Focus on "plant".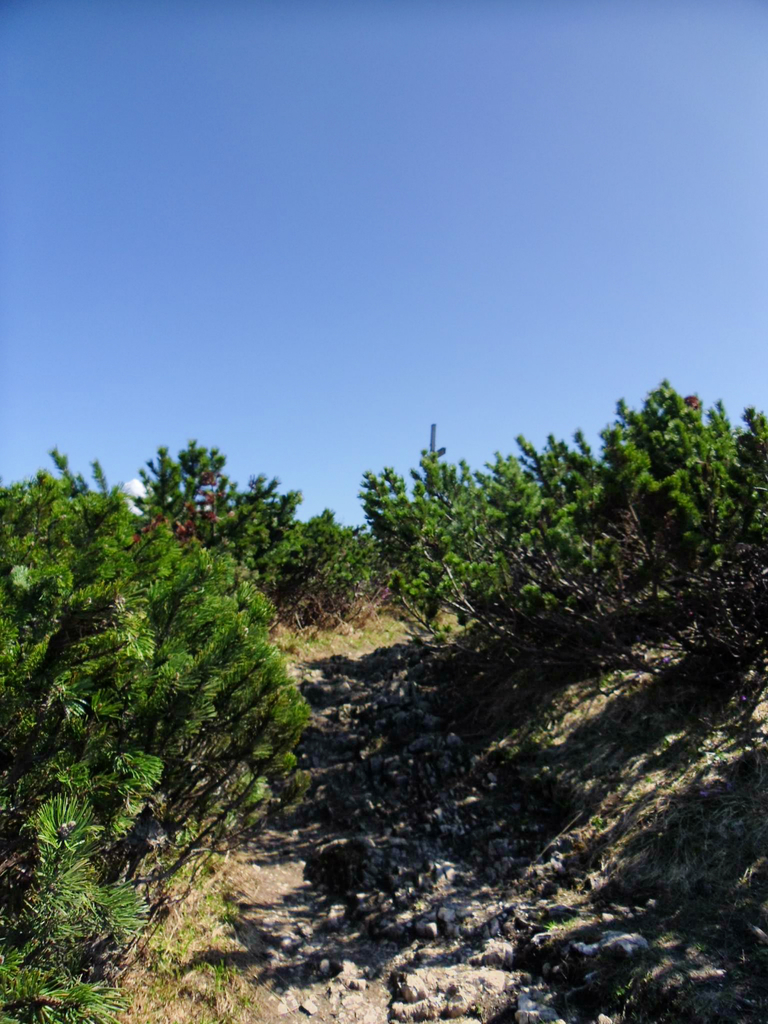
Focused at [0, 781, 159, 1021].
